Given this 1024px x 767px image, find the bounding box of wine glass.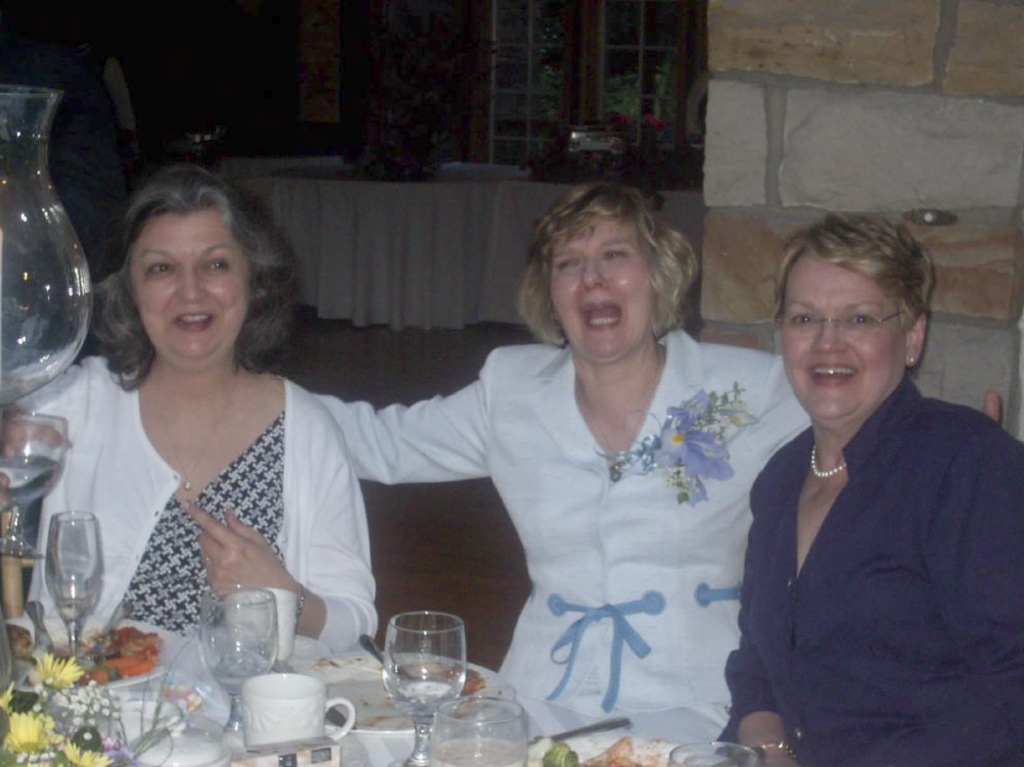
bbox=[46, 516, 103, 664].
